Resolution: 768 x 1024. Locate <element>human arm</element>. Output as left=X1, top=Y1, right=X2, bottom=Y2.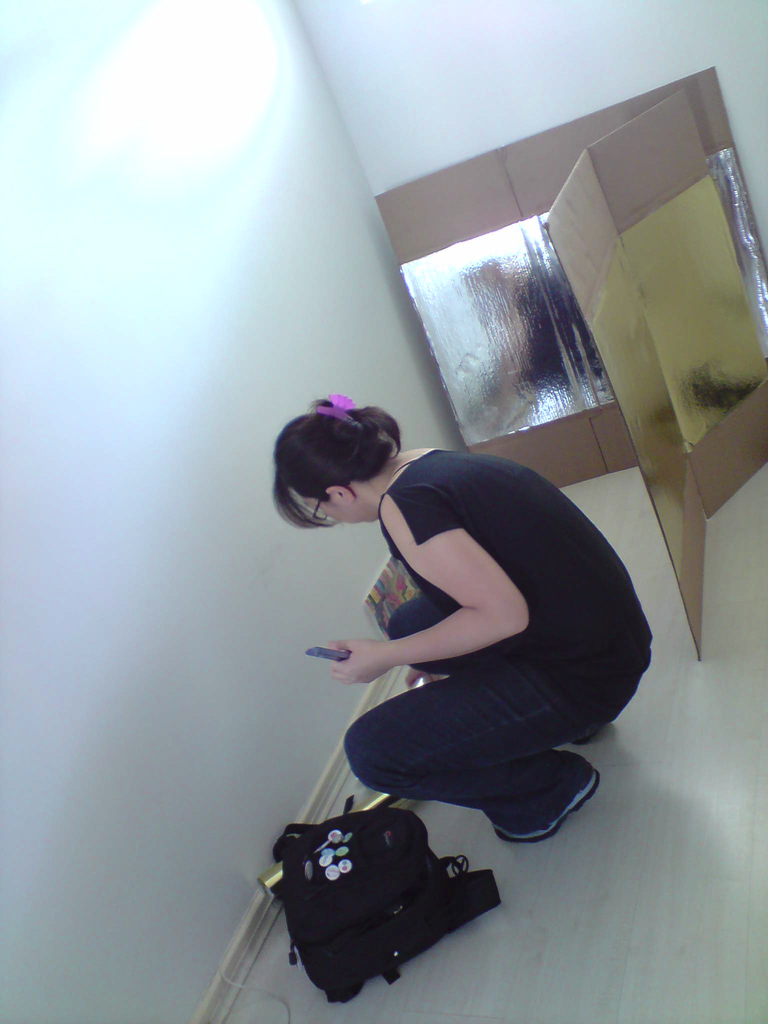
left=326, top=547, right=530, bottom=762.
